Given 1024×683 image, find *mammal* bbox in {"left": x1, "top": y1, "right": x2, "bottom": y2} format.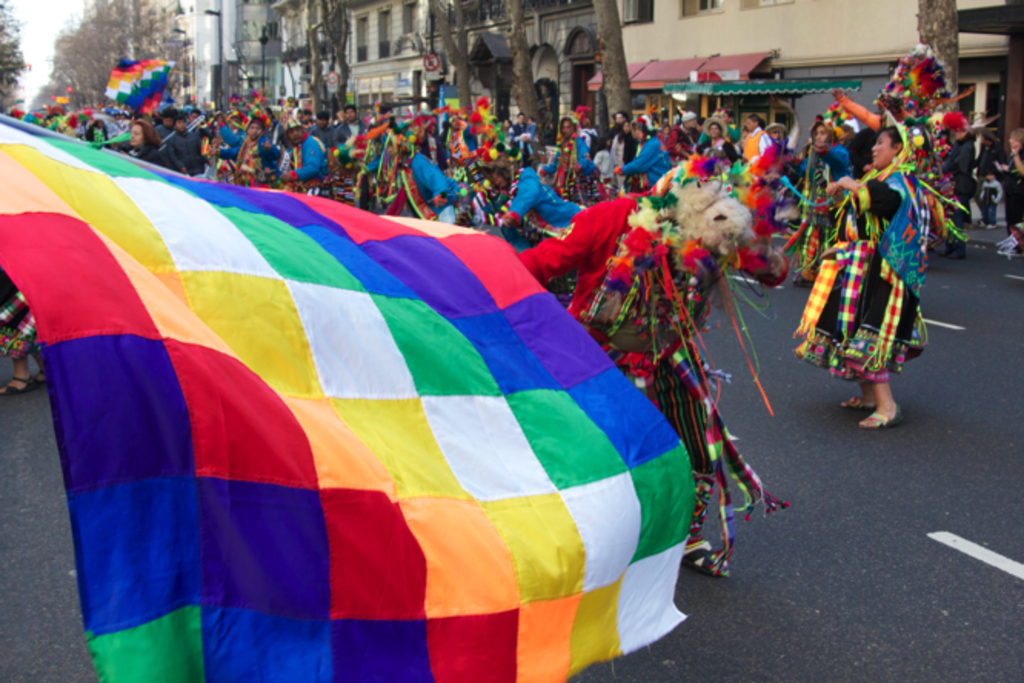
{"left": 804, "top": 102, "right": 944, "bottom": 417}.
